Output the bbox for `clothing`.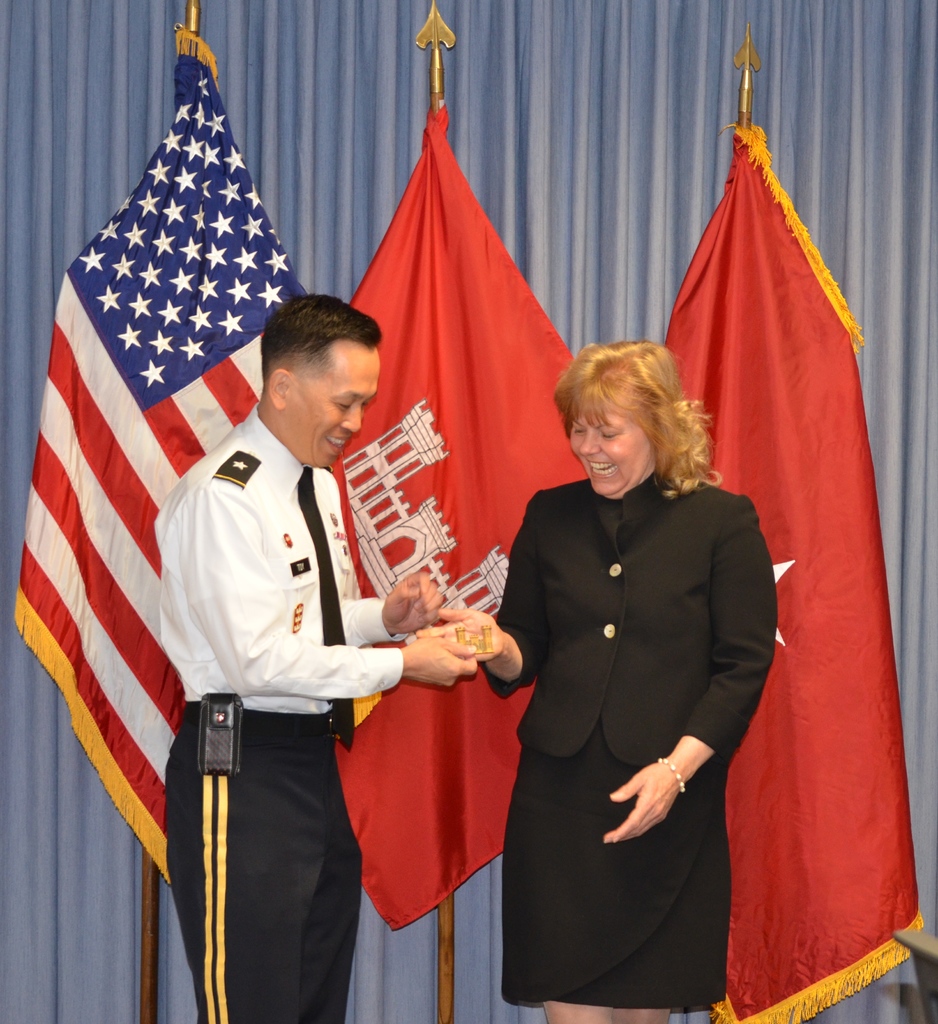
bbox=(487, 399, 786, 1009).
